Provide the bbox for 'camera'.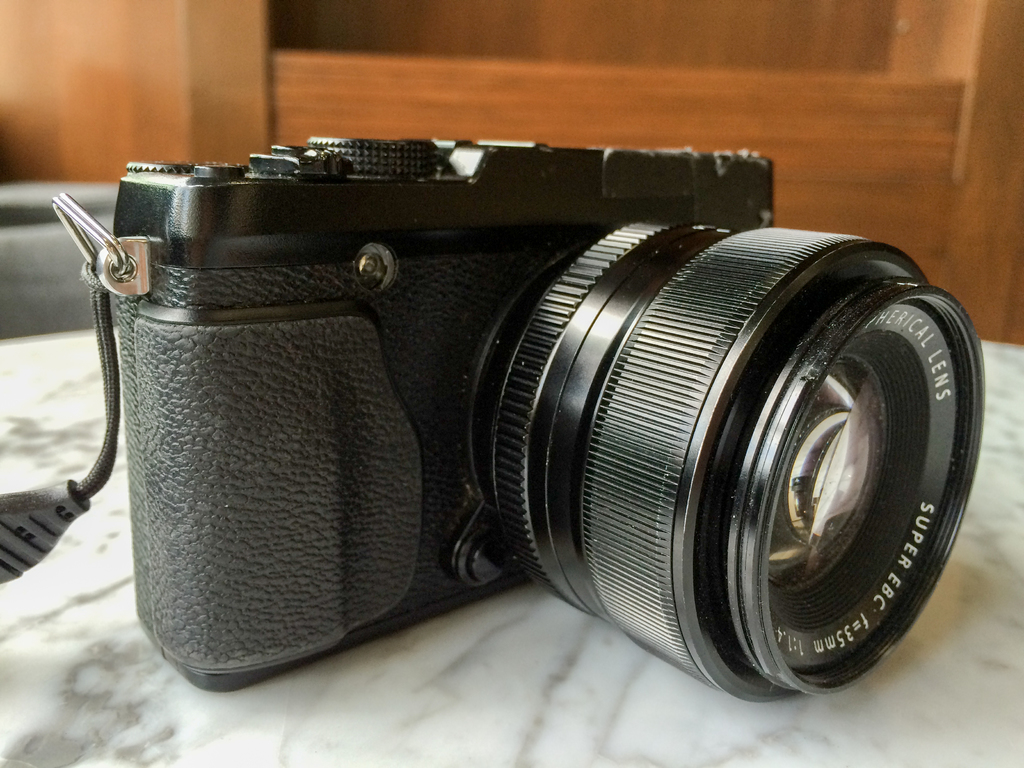
{"left": 0, "top": 84, "right": 1015, "bottom": 731}.
